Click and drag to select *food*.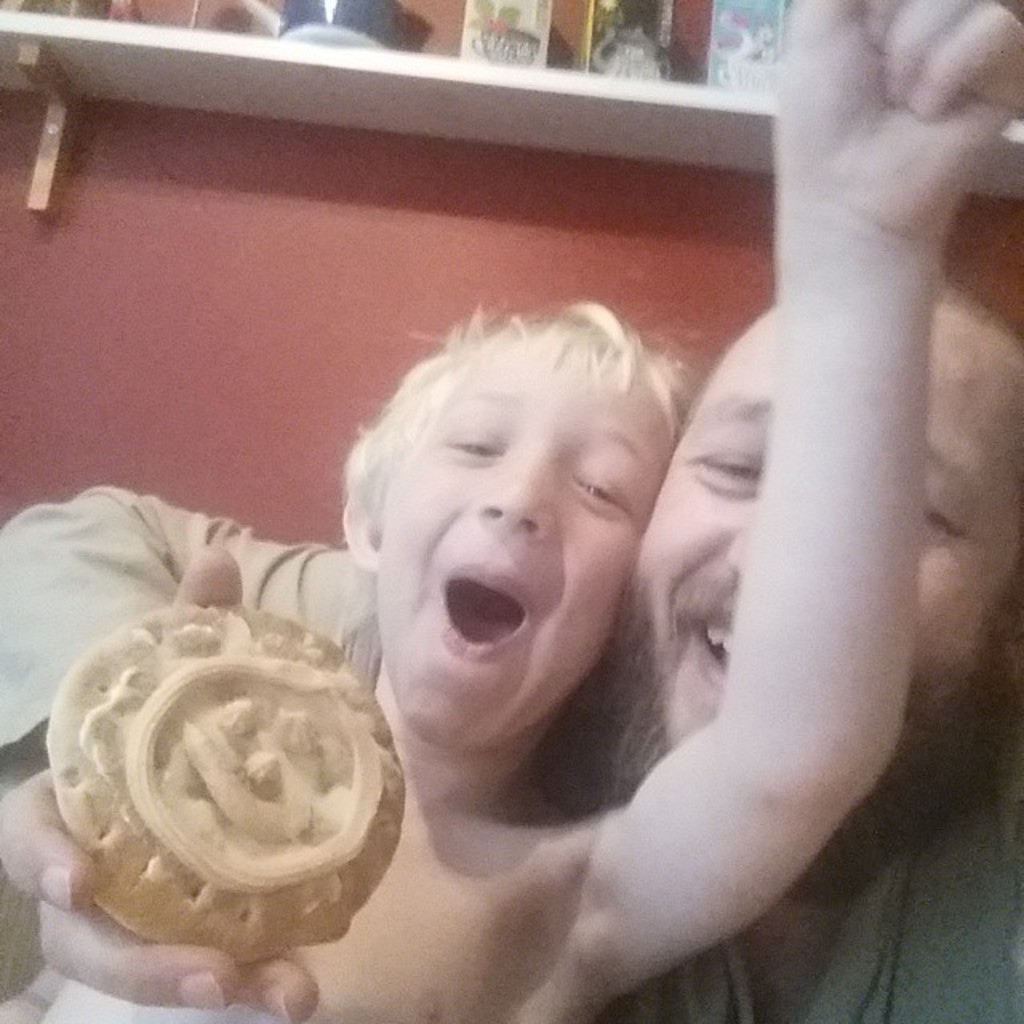
Selection: 43:597:421:979.
